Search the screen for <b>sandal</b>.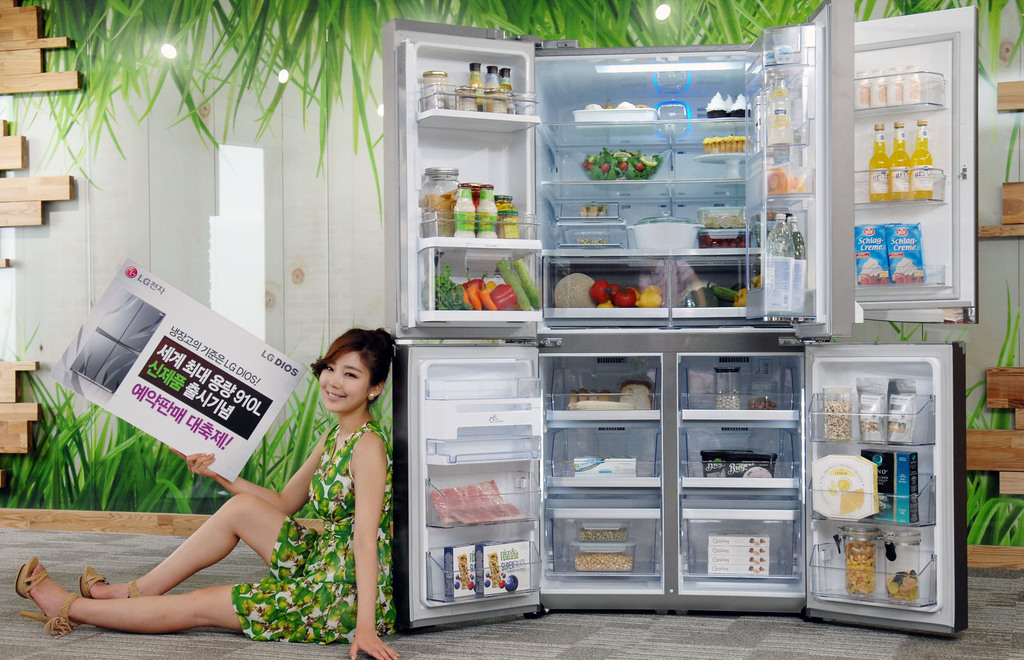
Found at (x1=80, y1=565, x2=149, y2=601).
